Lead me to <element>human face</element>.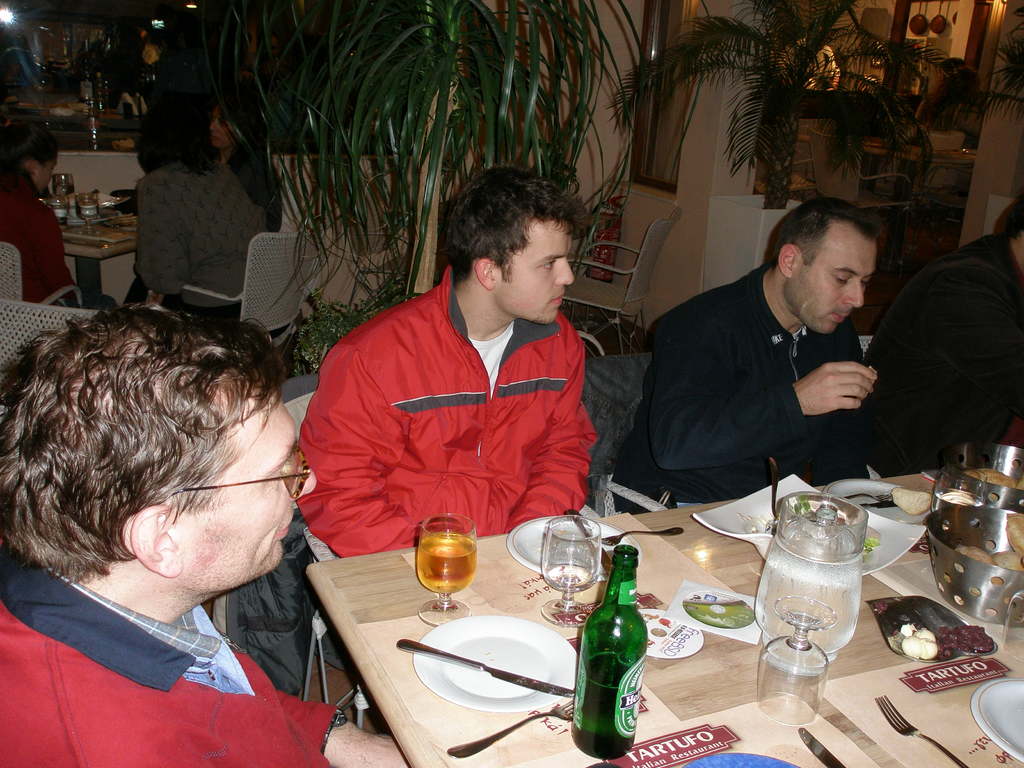
Lead to region(489, 223, 574, 323).
